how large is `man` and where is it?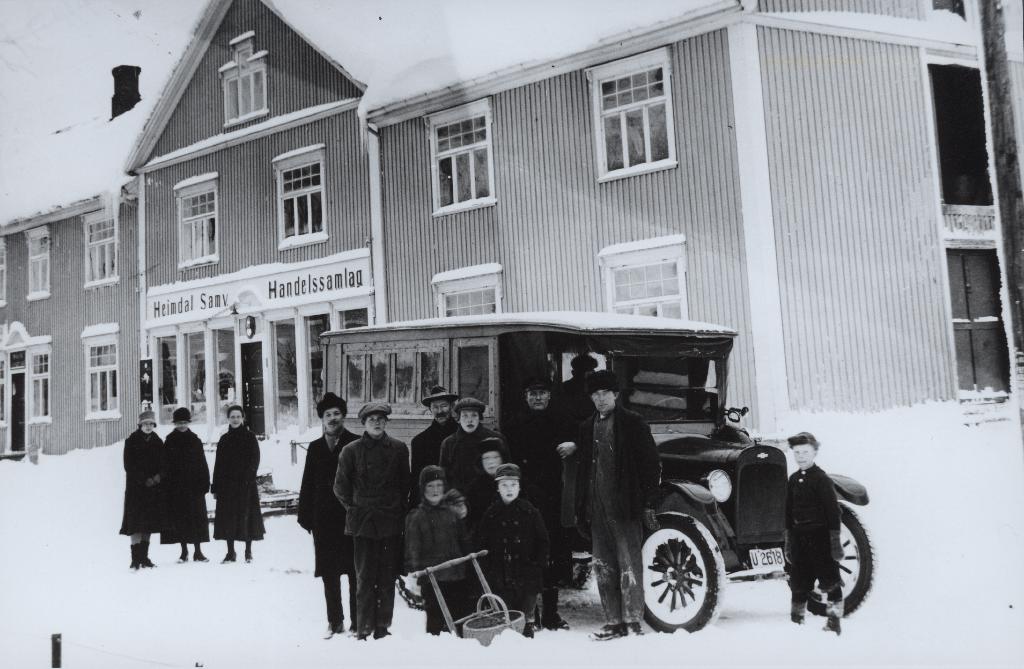
Bounding box: select_region(413, 386, 464, 490).
